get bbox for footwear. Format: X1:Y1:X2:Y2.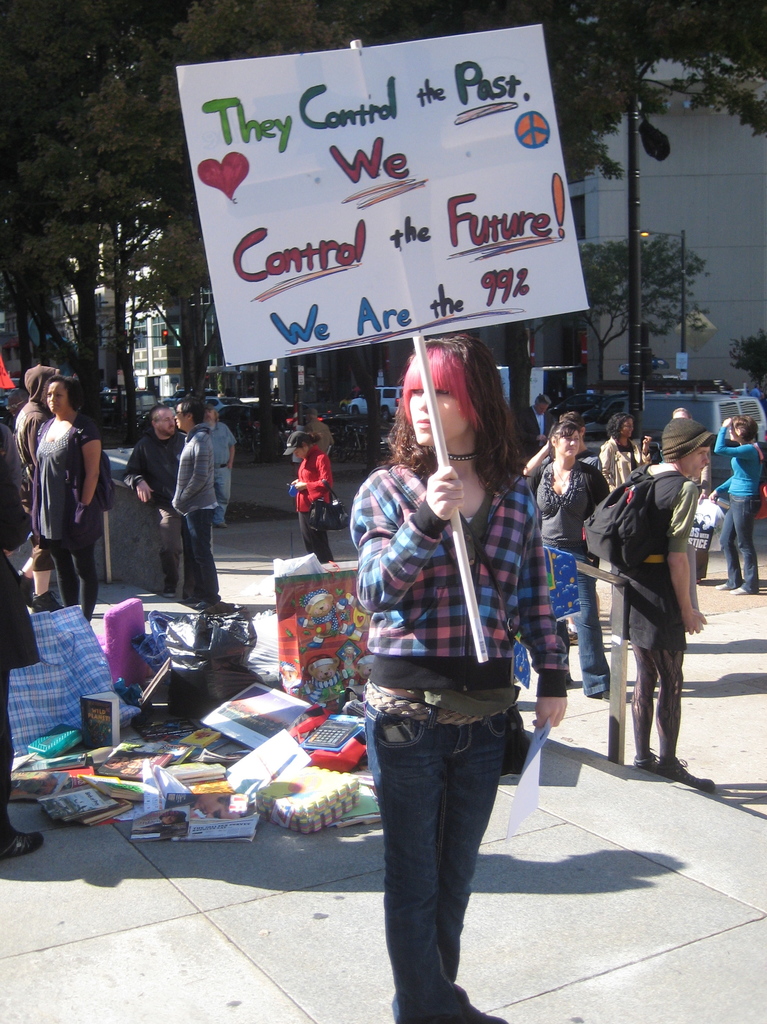
651:753:713:796.
